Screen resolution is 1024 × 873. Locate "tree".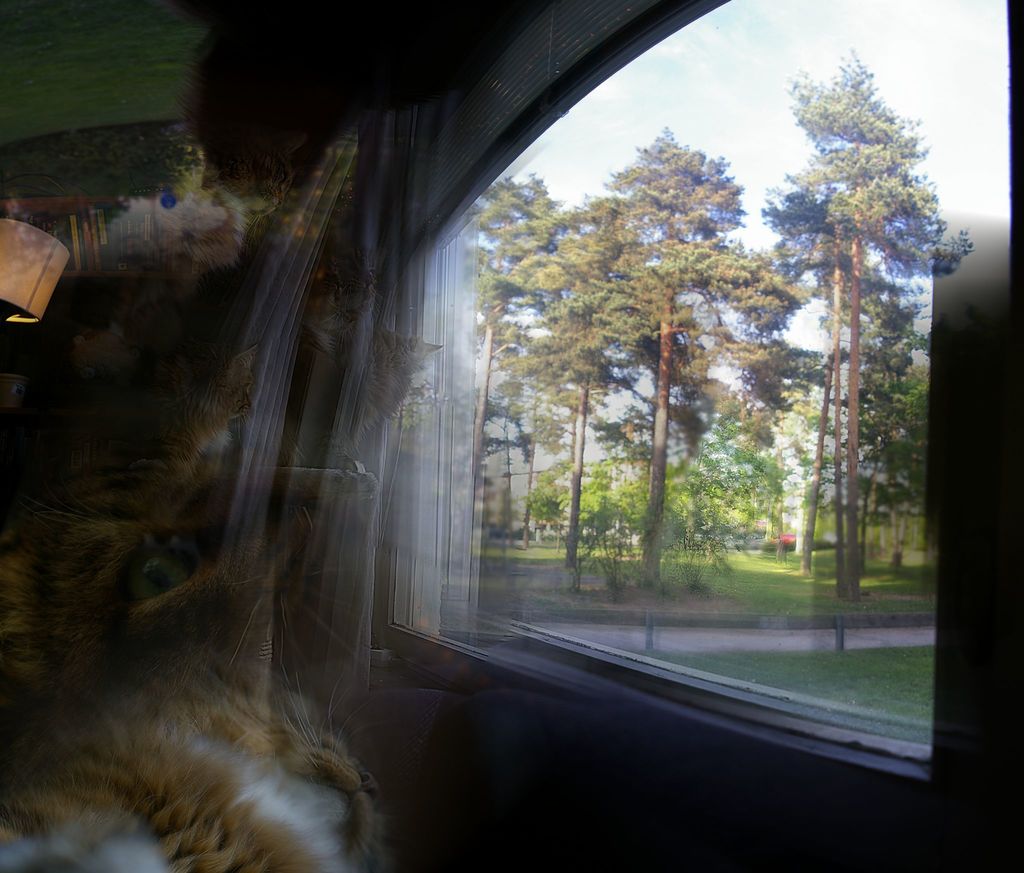
box=[476, 368, 535, 550].
